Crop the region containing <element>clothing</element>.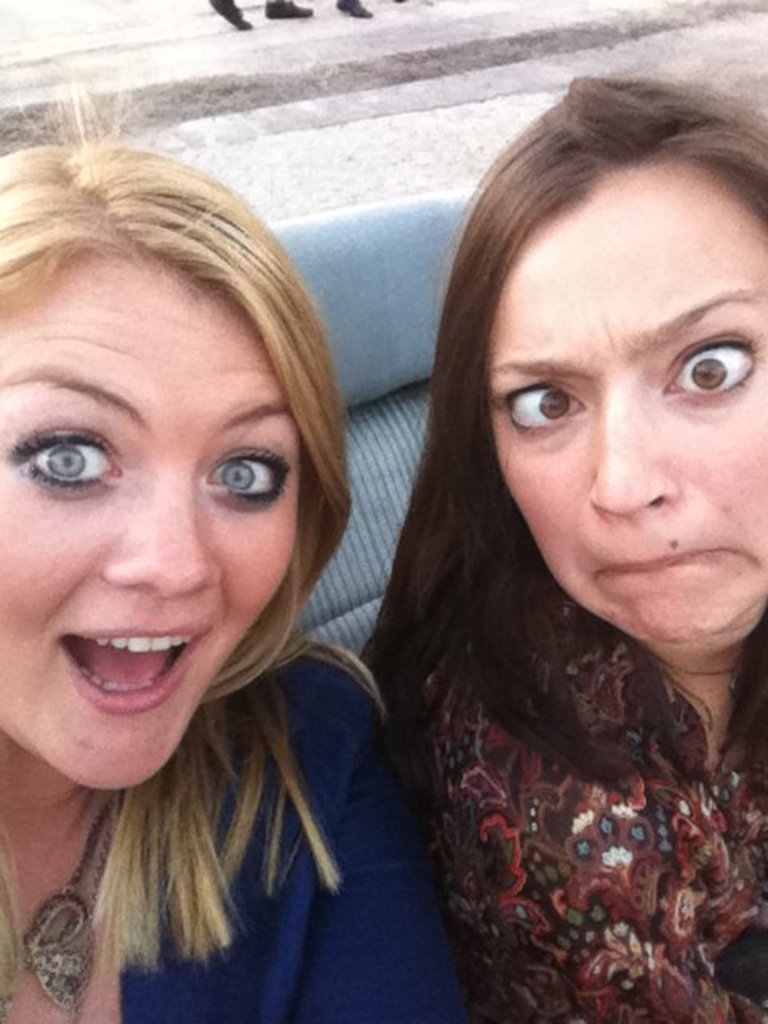
Crop region: 134 643 464 1022.
